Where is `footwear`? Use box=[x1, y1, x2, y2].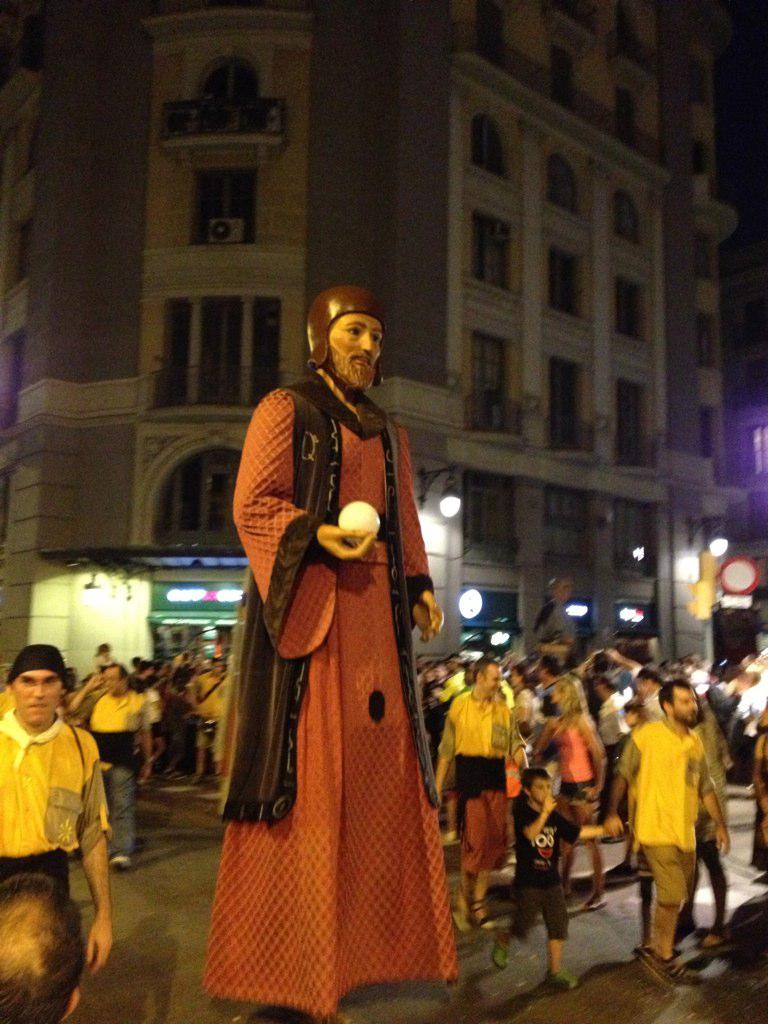
box=[584, 894, 609, 910].
